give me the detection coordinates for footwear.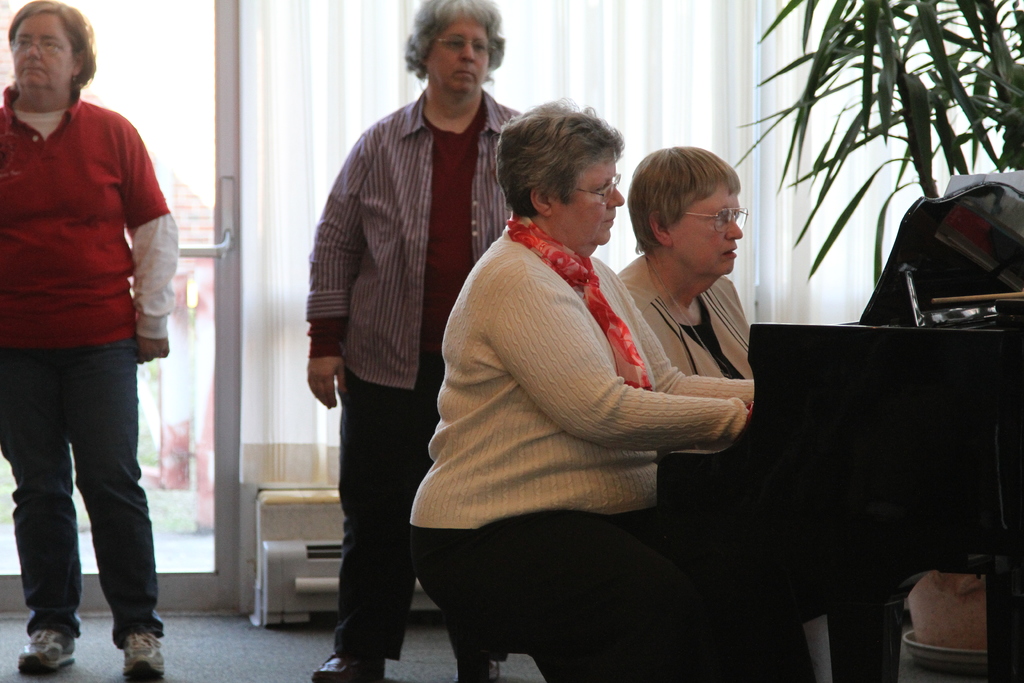
{"x1": 456, "y1": 656, "x2": 508, "y2": 682}.
